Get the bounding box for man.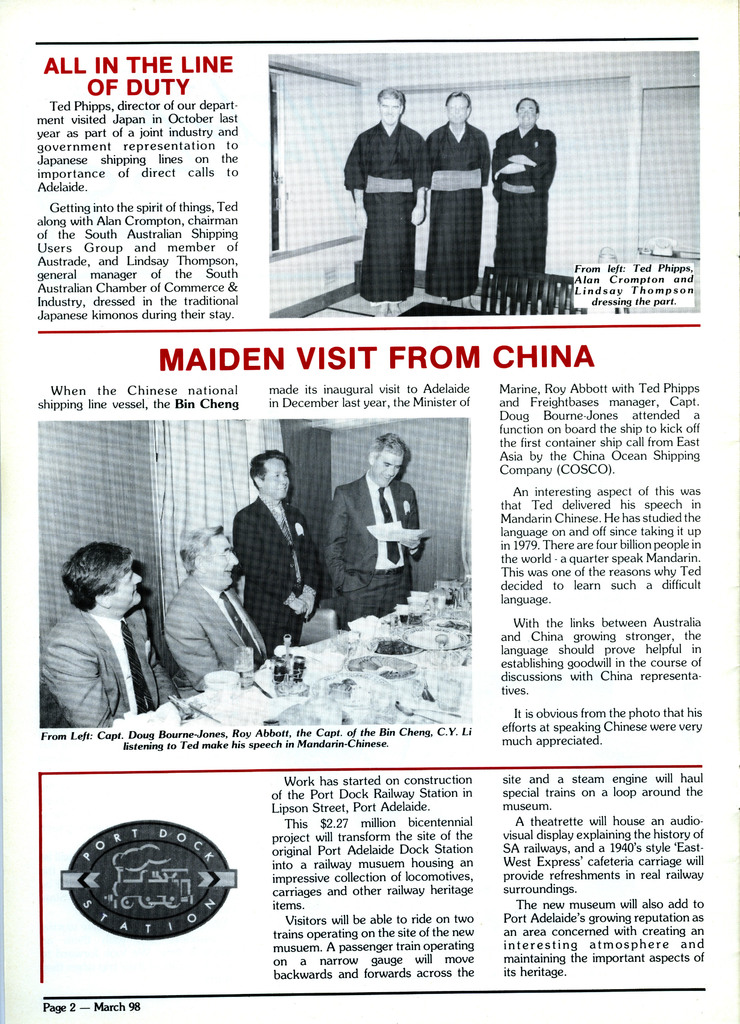
(35,541,161,749).
